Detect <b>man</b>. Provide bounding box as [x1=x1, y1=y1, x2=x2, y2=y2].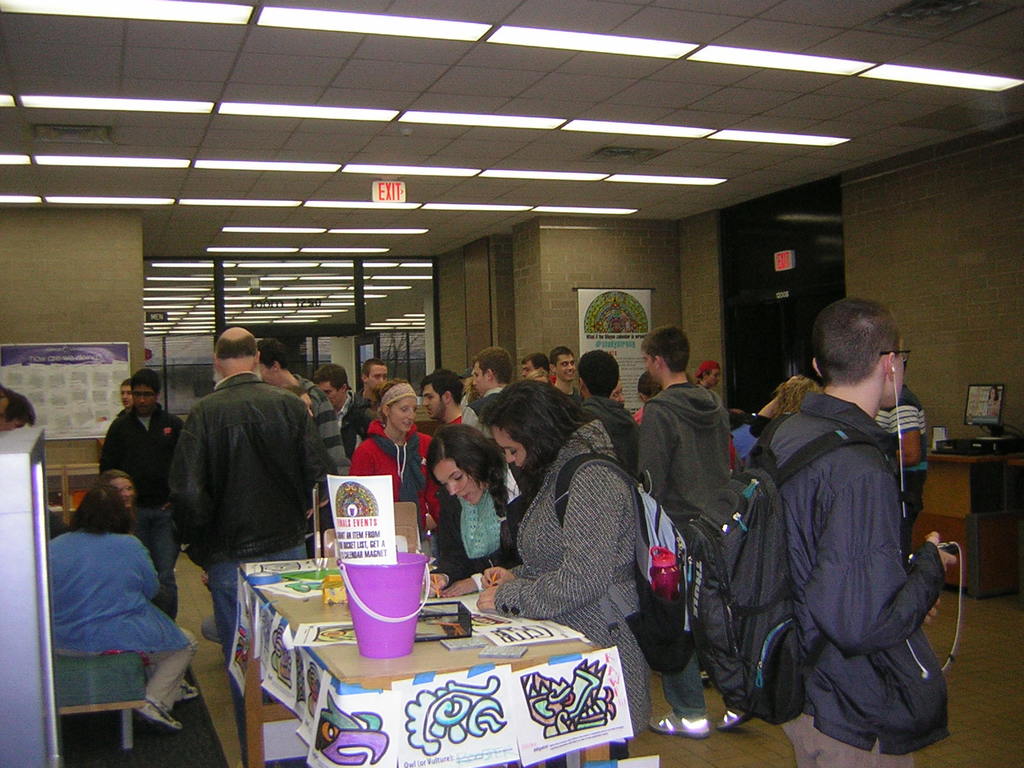
[x1=694, y1=360, x2=721, y2=389].
